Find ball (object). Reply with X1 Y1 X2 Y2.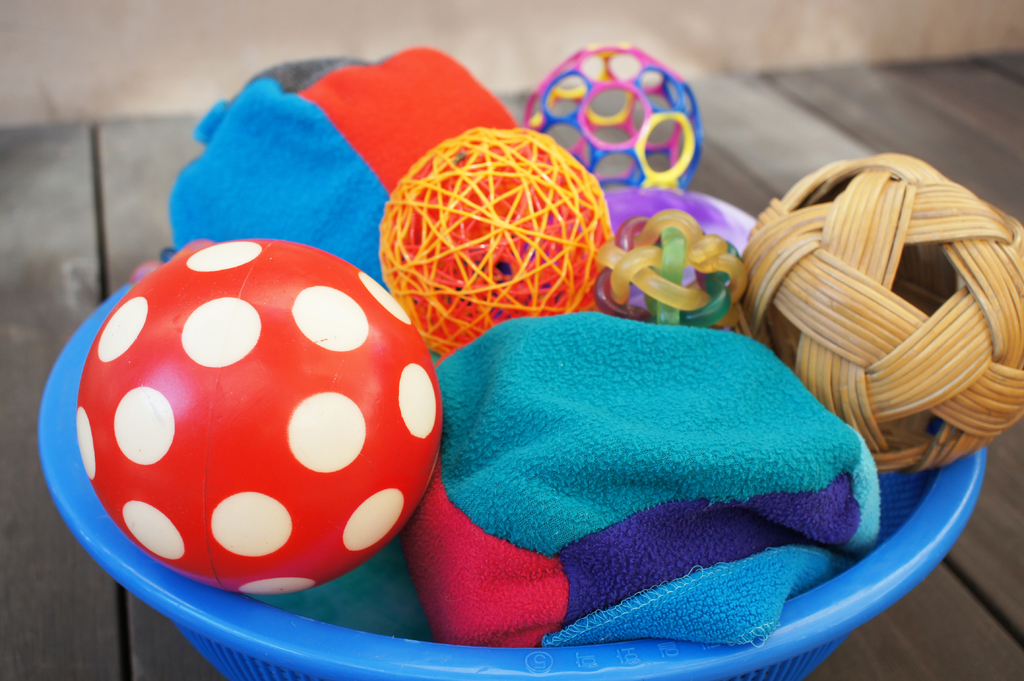
738 152 1023 477.
